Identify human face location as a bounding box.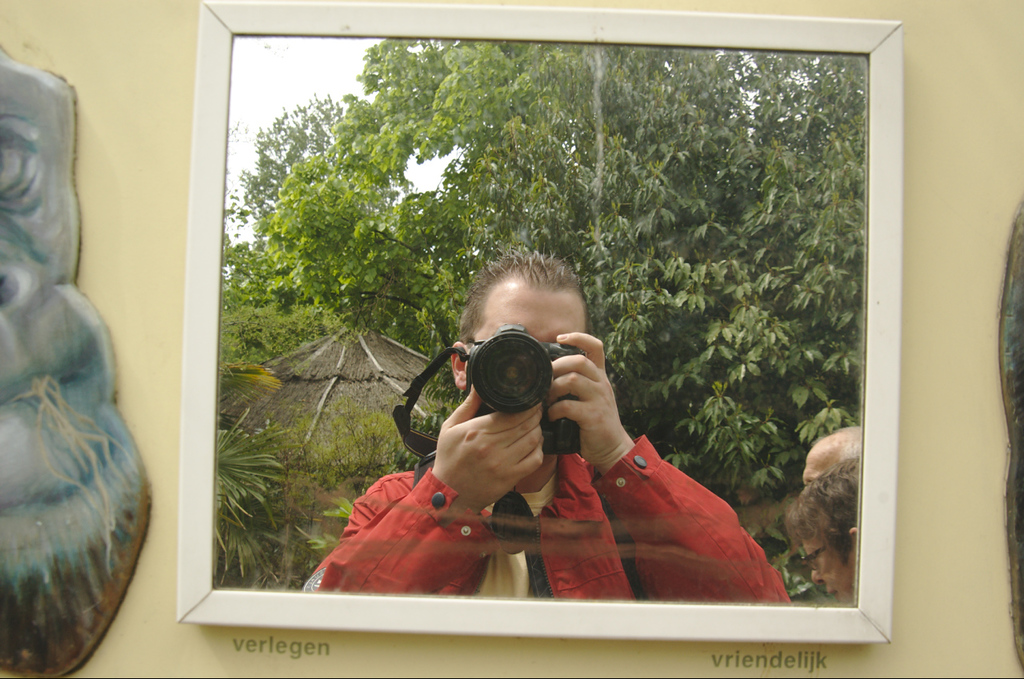
(x1=466, y1=276, x2=588, y2=347).
